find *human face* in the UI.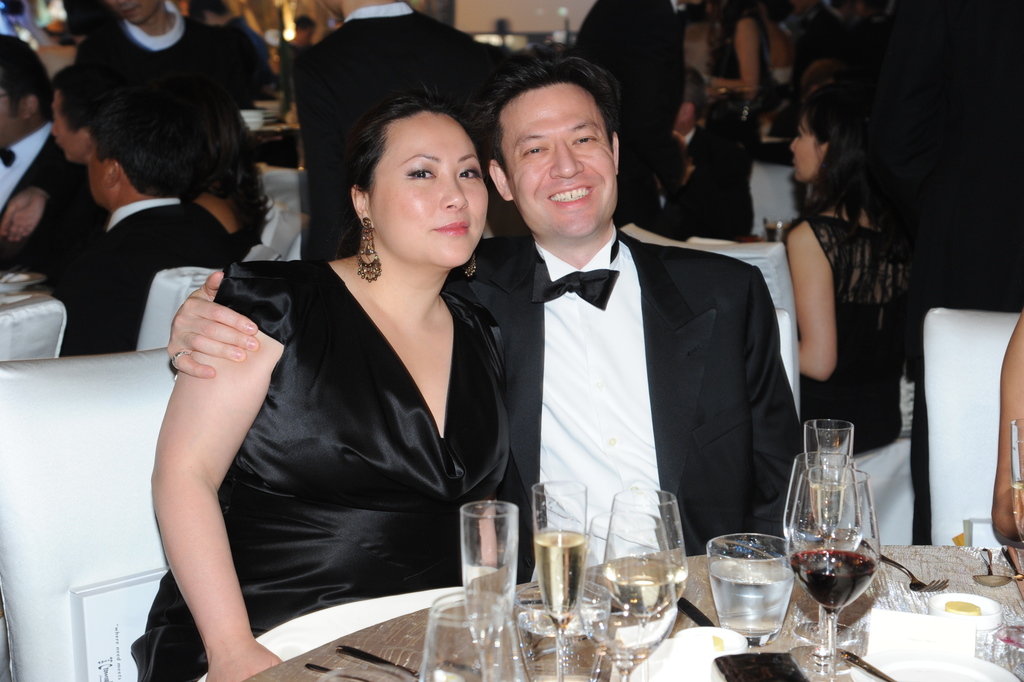
UI element at box=[371, 113, 492, 271].
